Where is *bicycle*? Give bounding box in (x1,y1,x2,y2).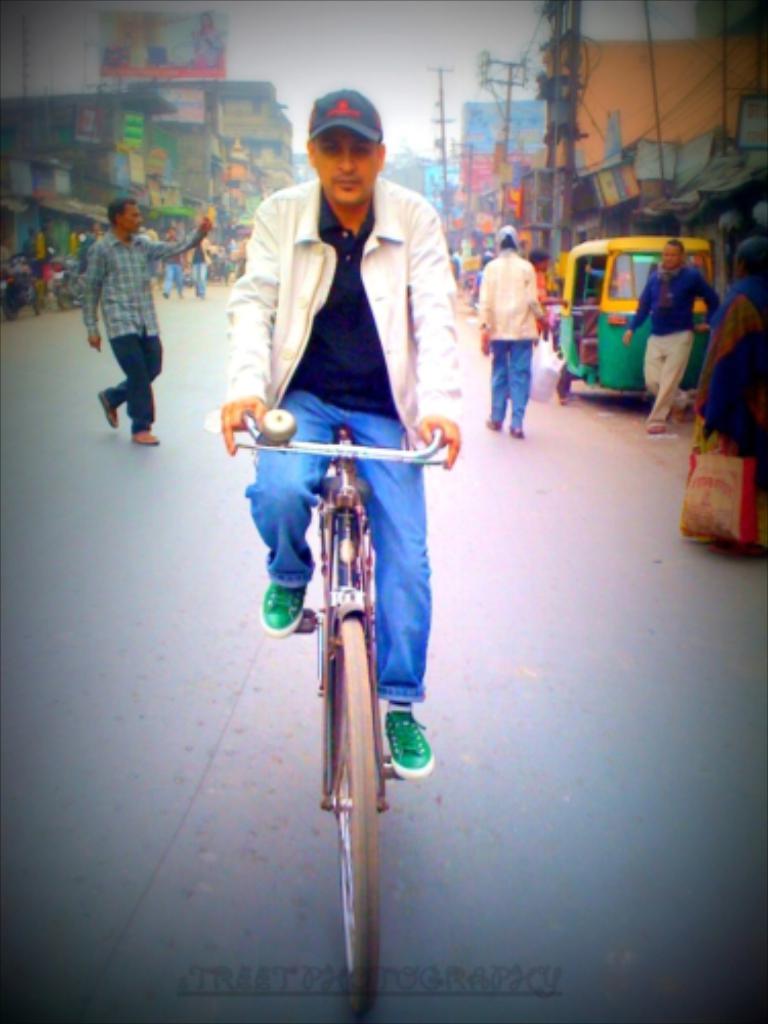
(233,373,465,946).
